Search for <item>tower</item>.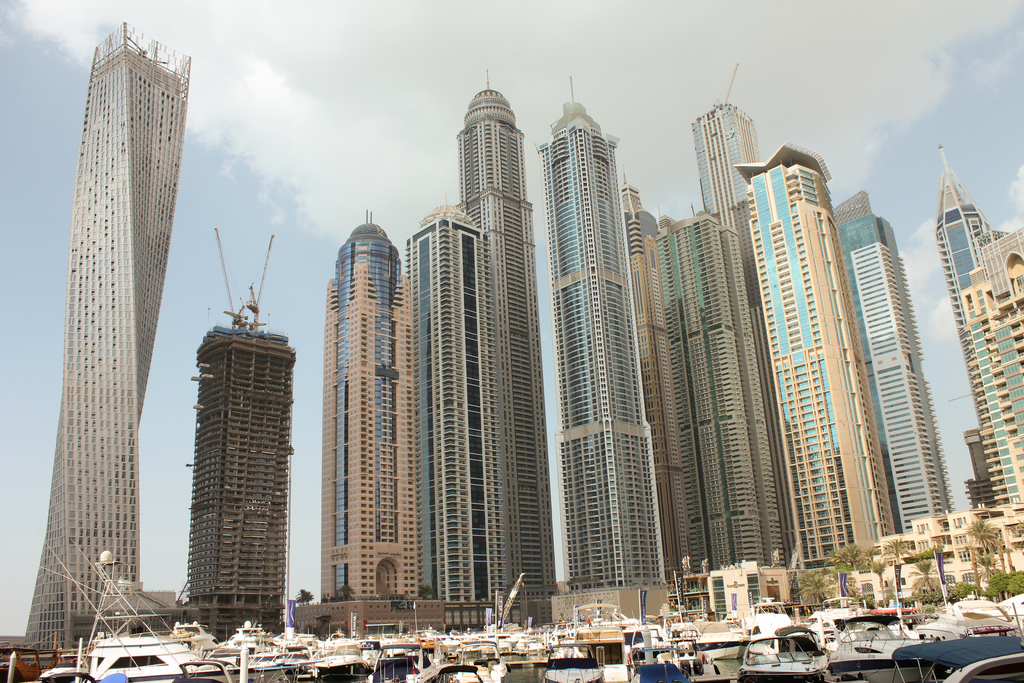
Found at bbox=[181, 244, 287, 632].
